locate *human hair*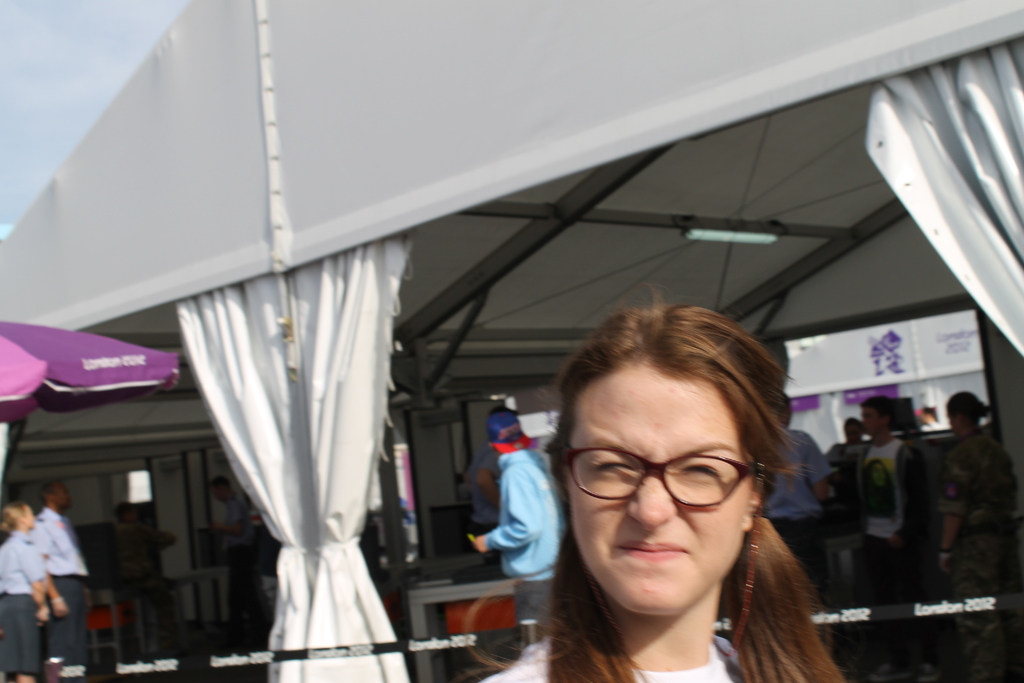
Rect(43, 480, 61, 506)
